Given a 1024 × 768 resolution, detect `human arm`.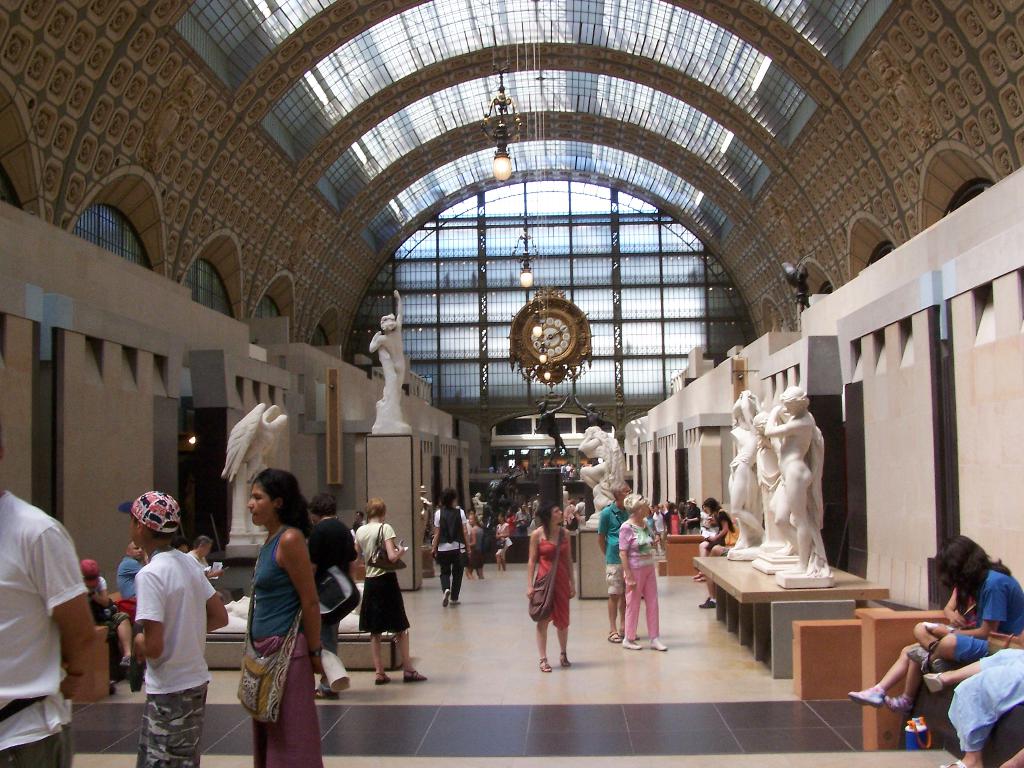
524/526/535/596.
